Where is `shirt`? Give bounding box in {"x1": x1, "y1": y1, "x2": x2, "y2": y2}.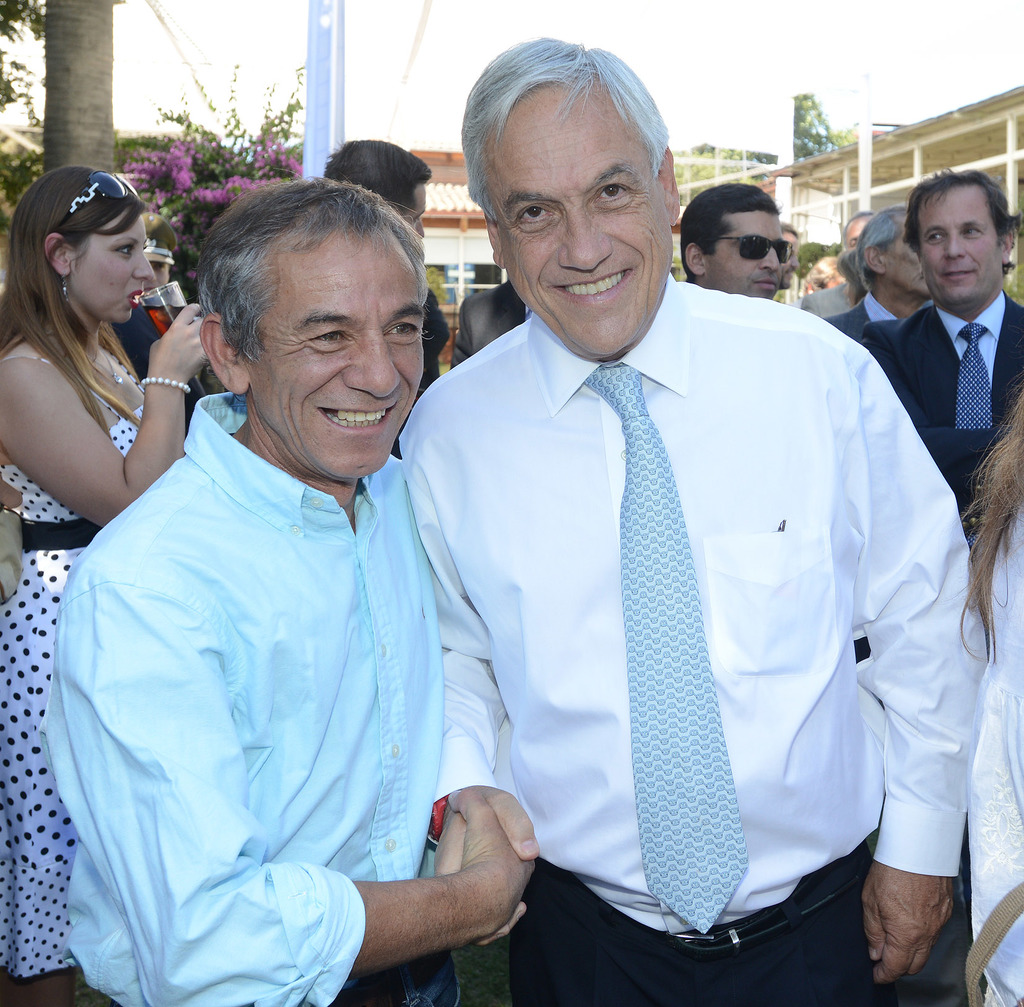
{"x1": 864, "y1": 292, "x2": 895, "y2": 323}.
